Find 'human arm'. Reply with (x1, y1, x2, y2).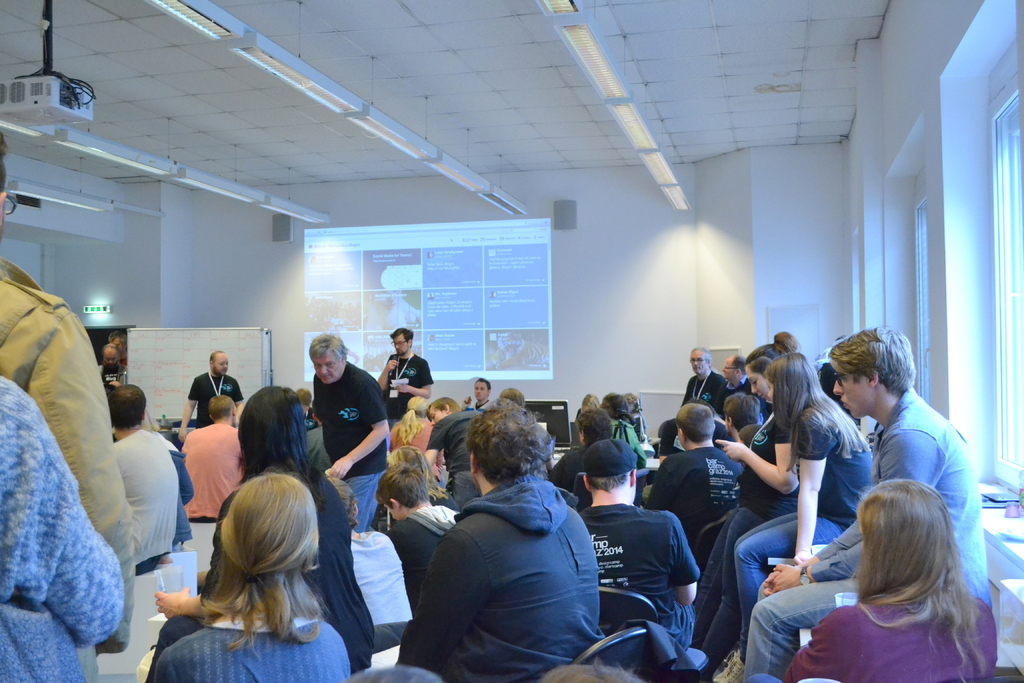
(779, 606, 856, 682).
